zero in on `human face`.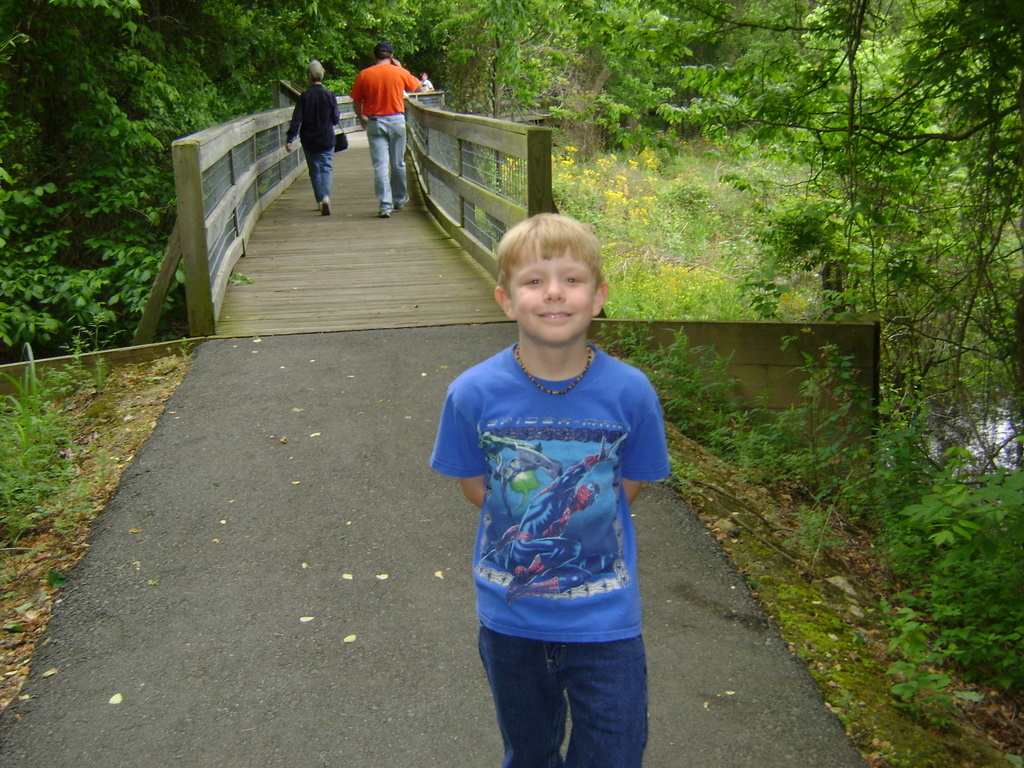
Zeroed in: BBox(501, 231, 604, 335).
